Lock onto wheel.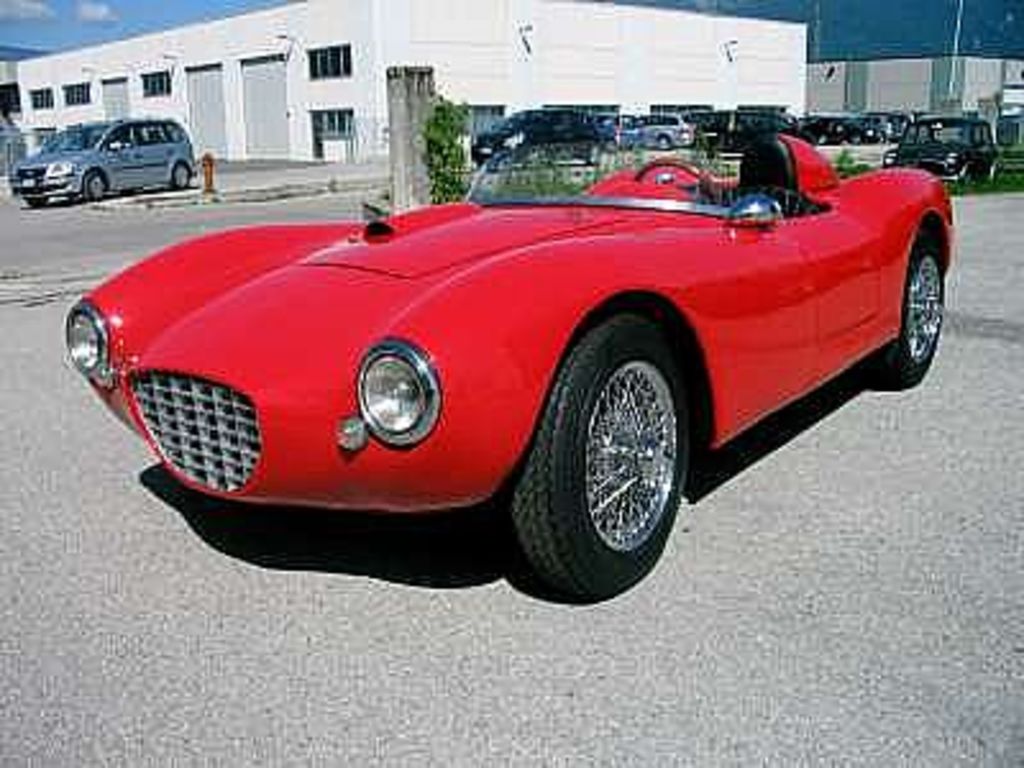
Locked: (x1=169, y1=161, x2=189, y2=182).
